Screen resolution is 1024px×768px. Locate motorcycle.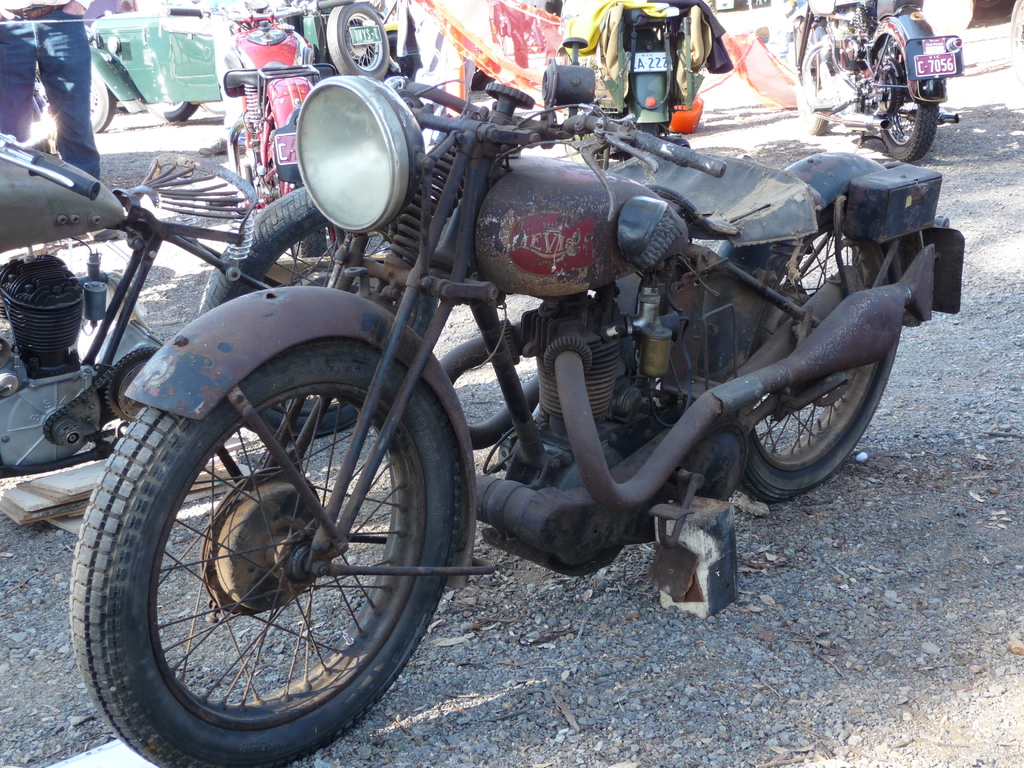
[left=228, top=1, right=334, bottom=259].
